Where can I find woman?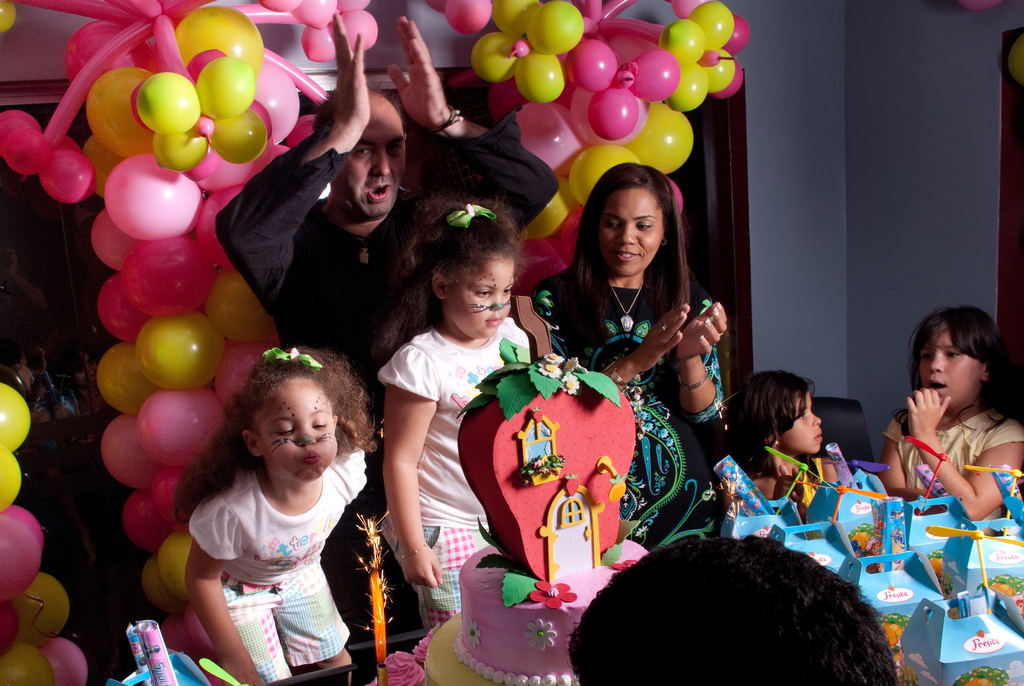
You can find it at x1=501, y1=163, x2=733, y2=602.
